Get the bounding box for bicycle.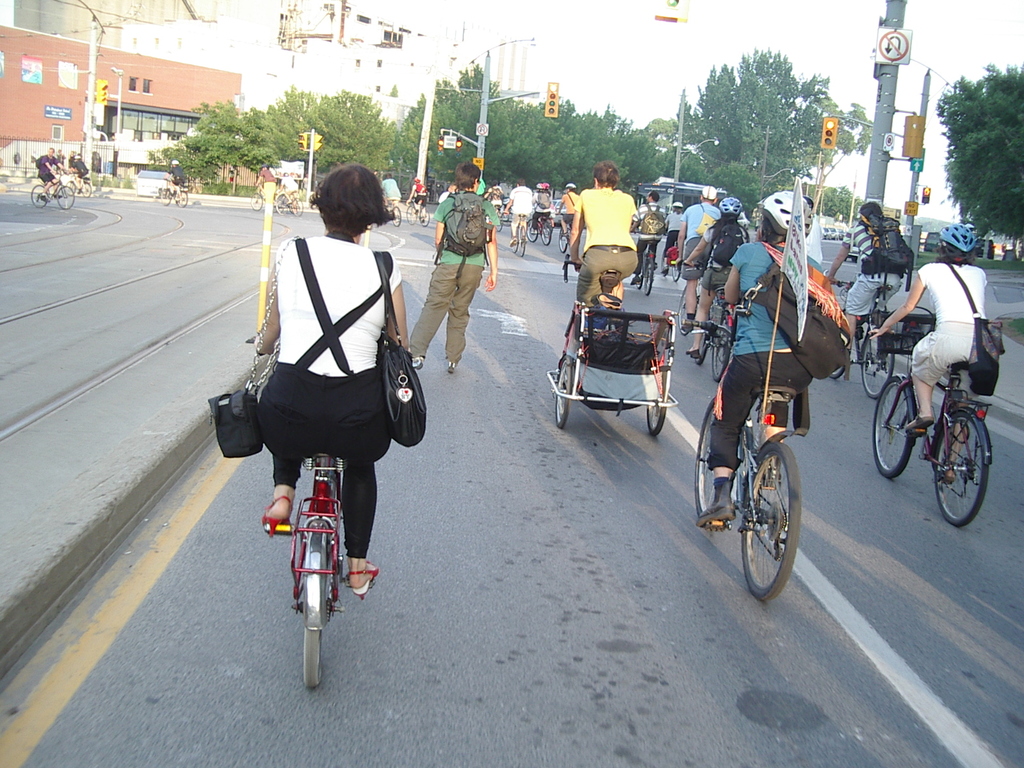
<box>252,184,271,216</box>.
